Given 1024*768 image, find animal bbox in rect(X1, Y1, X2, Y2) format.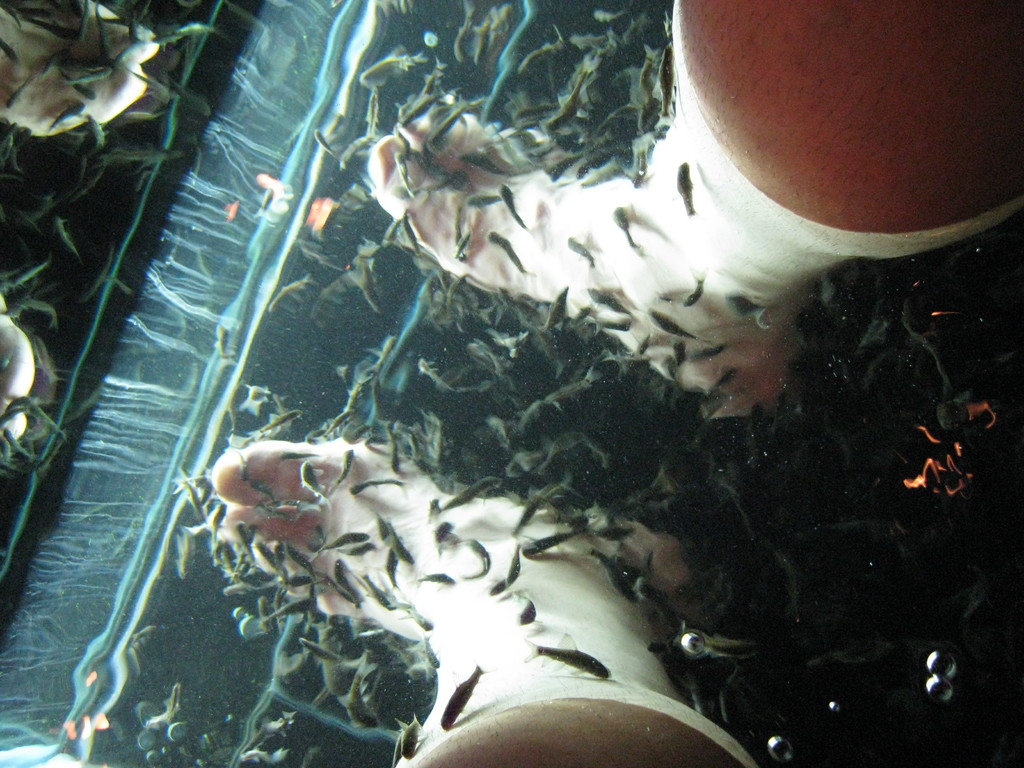
rect(522, 630, 612, 680).
